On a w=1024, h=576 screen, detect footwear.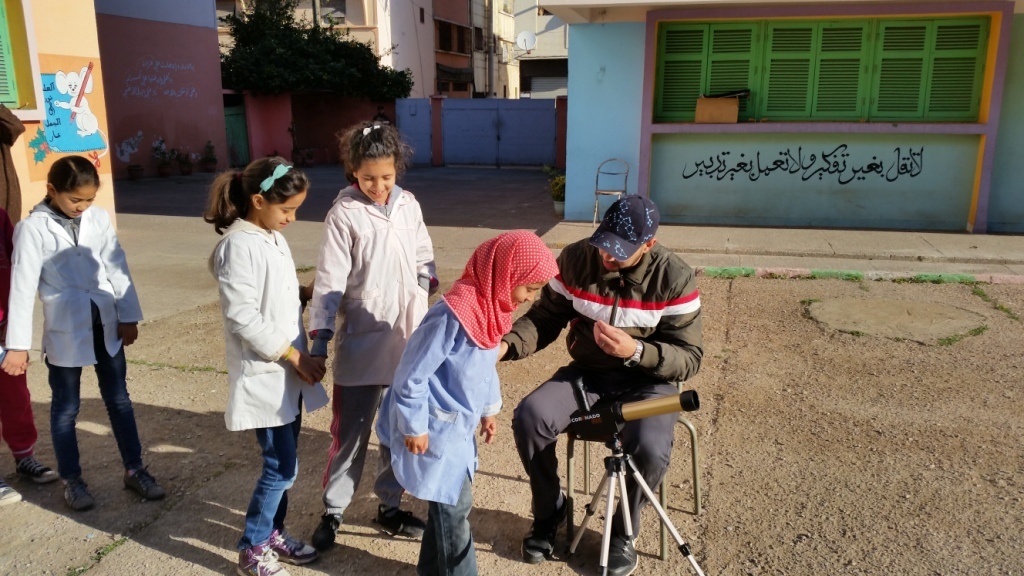
(521,497,579,563).
